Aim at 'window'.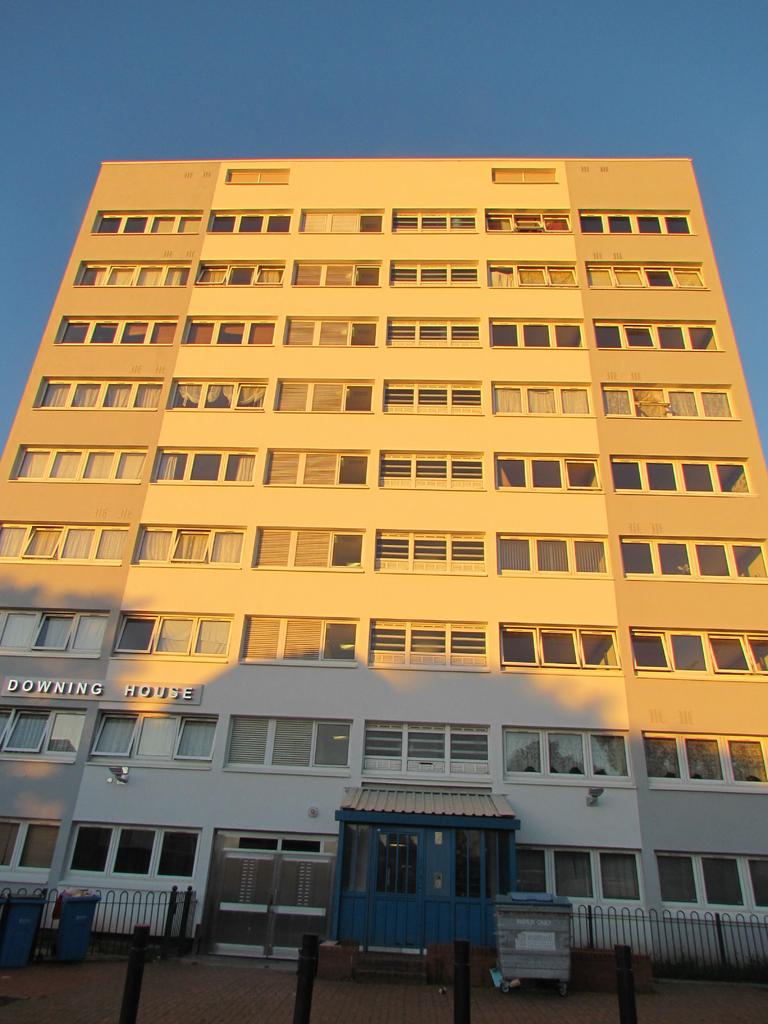
Aimed at [x1=0, y1=598, x2=29, y2=651].
